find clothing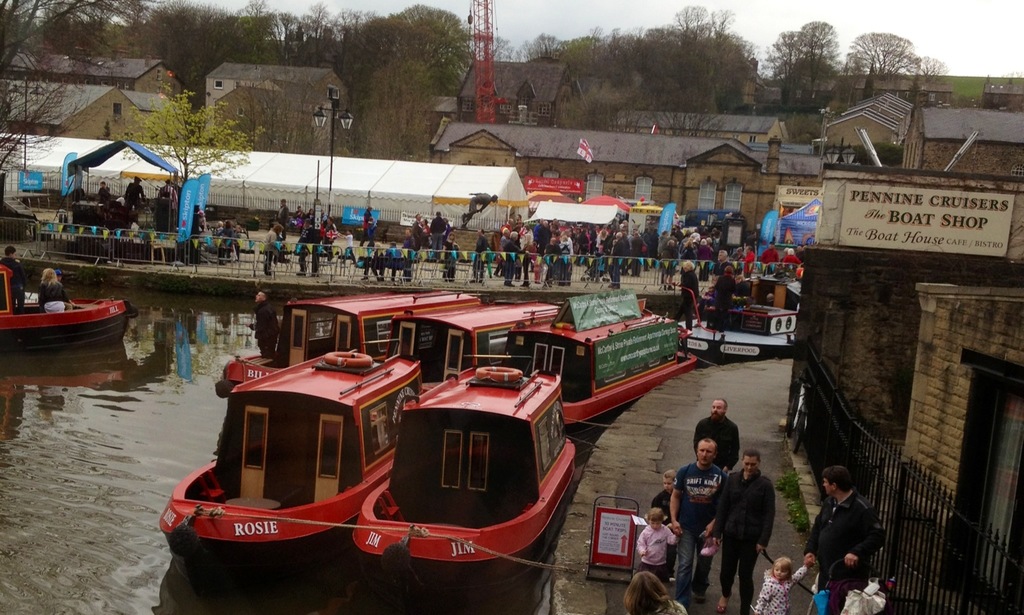
<bbox>155, 191, 180, 233</bbox>
